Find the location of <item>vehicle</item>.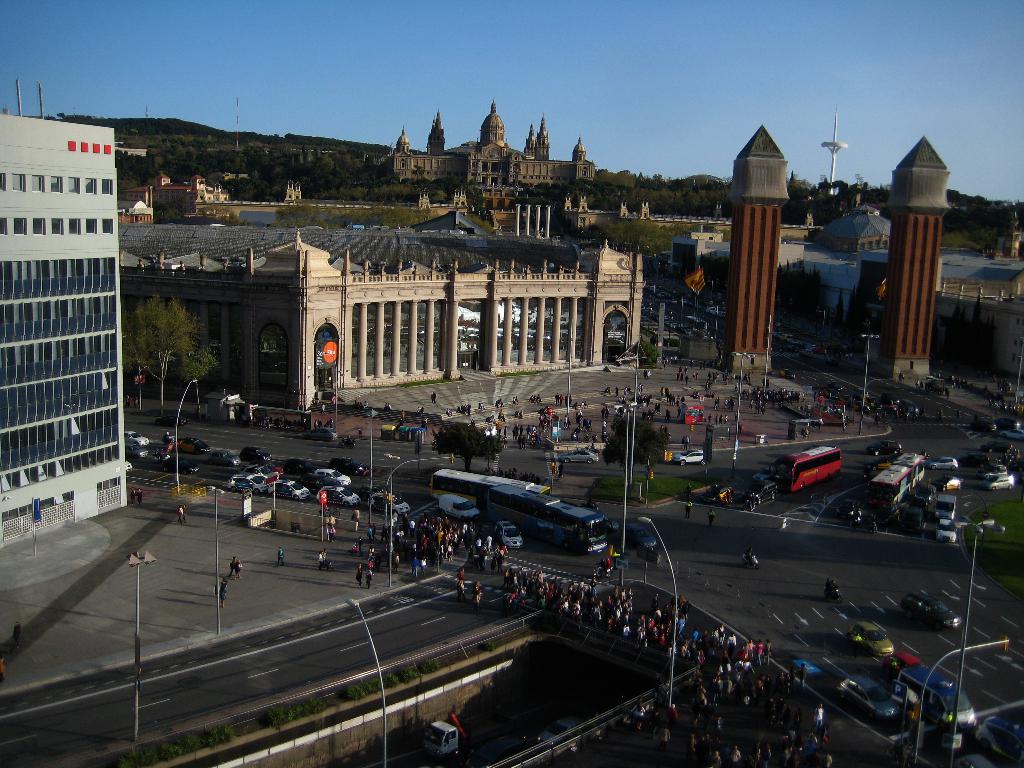
Location: [988,471,1019,492].
